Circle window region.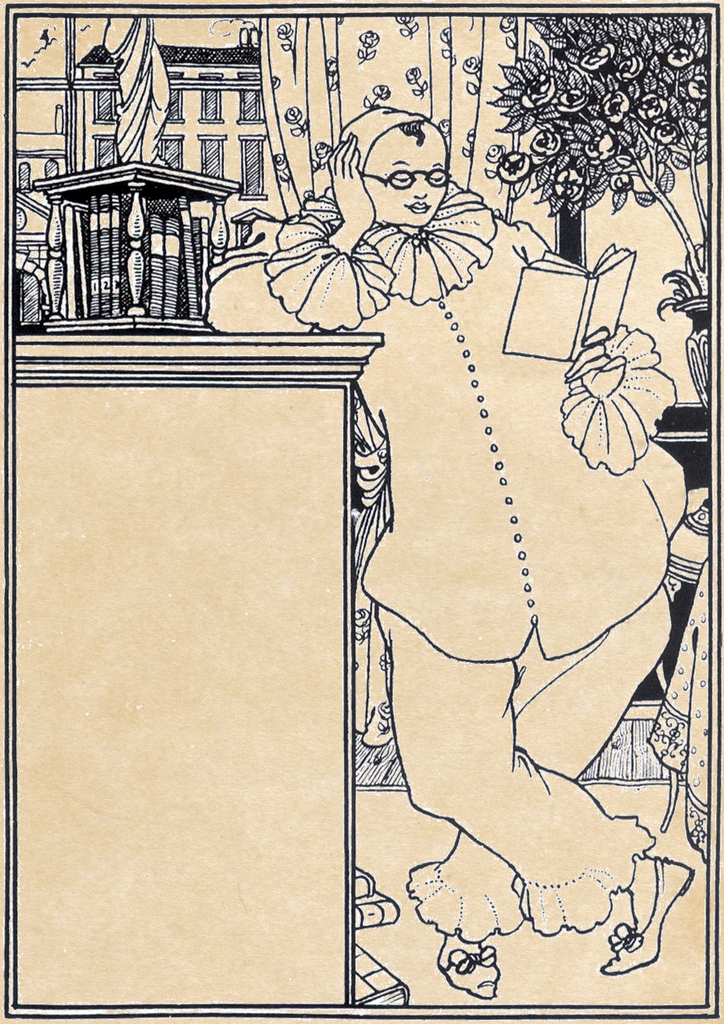
Region: {"left": 92, "top": 92, "right": 121, "bottom": 124}.
